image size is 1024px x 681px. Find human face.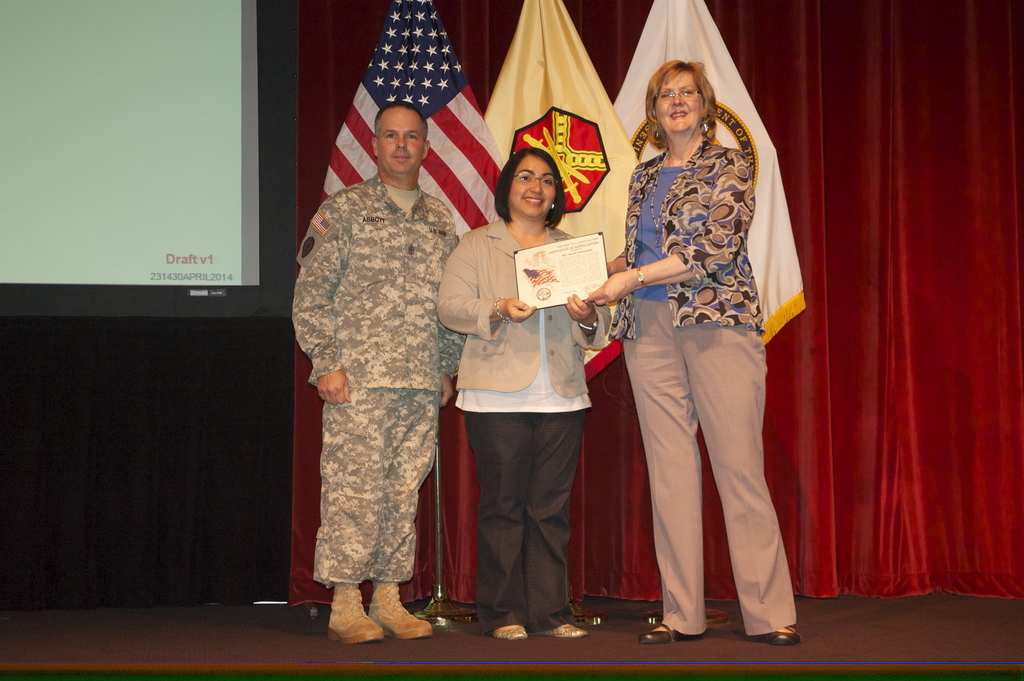
BBox(372, 101, 424, 175).
